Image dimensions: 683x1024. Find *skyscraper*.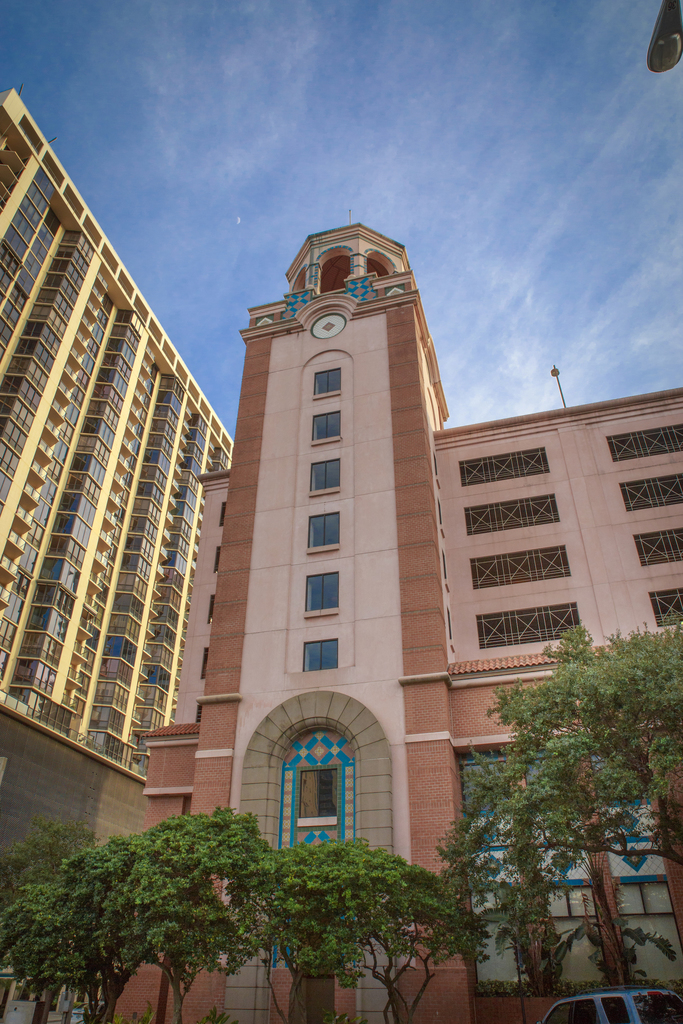
BBox(119, 222, 682, 1021).
